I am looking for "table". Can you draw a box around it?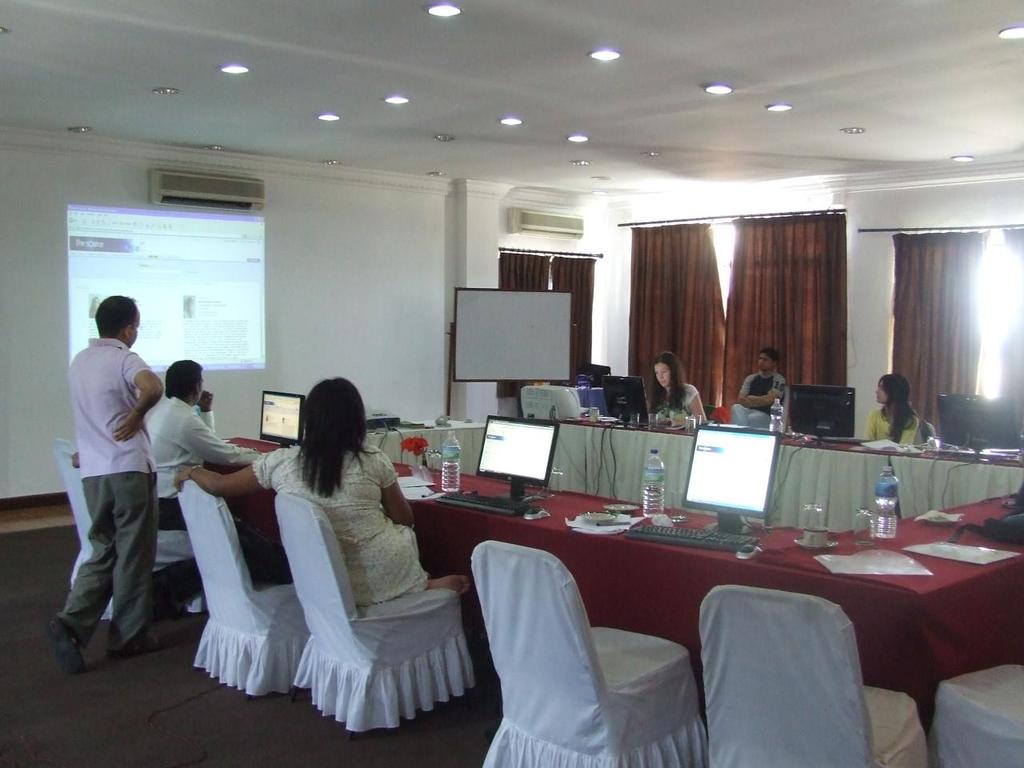
Sure, the bounding box is bbox=[201, 415, 1023, 739].
